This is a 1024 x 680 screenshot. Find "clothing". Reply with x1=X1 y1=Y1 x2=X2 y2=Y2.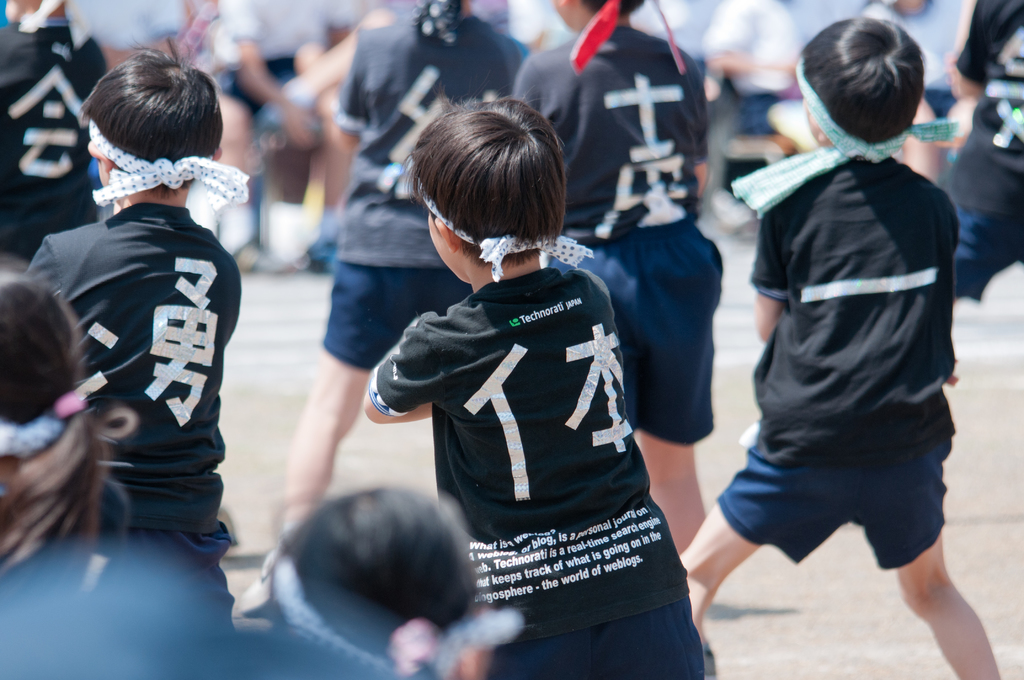
x1=376 y1=202 x2=680 y2=631.
